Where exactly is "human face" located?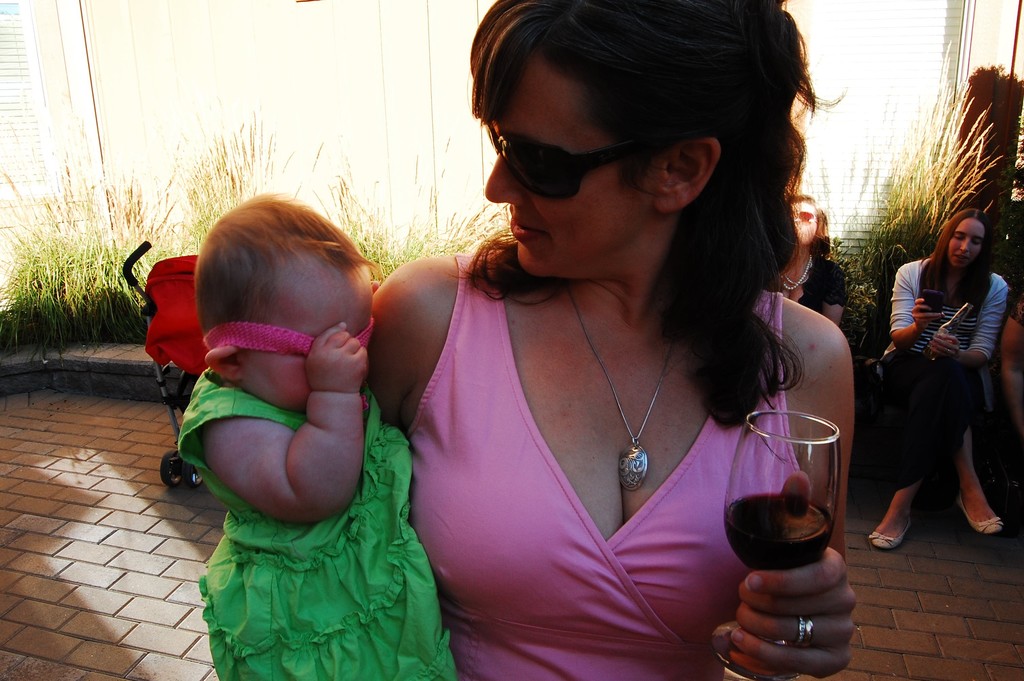
Its bounding box is pyautogui.locateOnScreen(792, 204, 817, 245).
